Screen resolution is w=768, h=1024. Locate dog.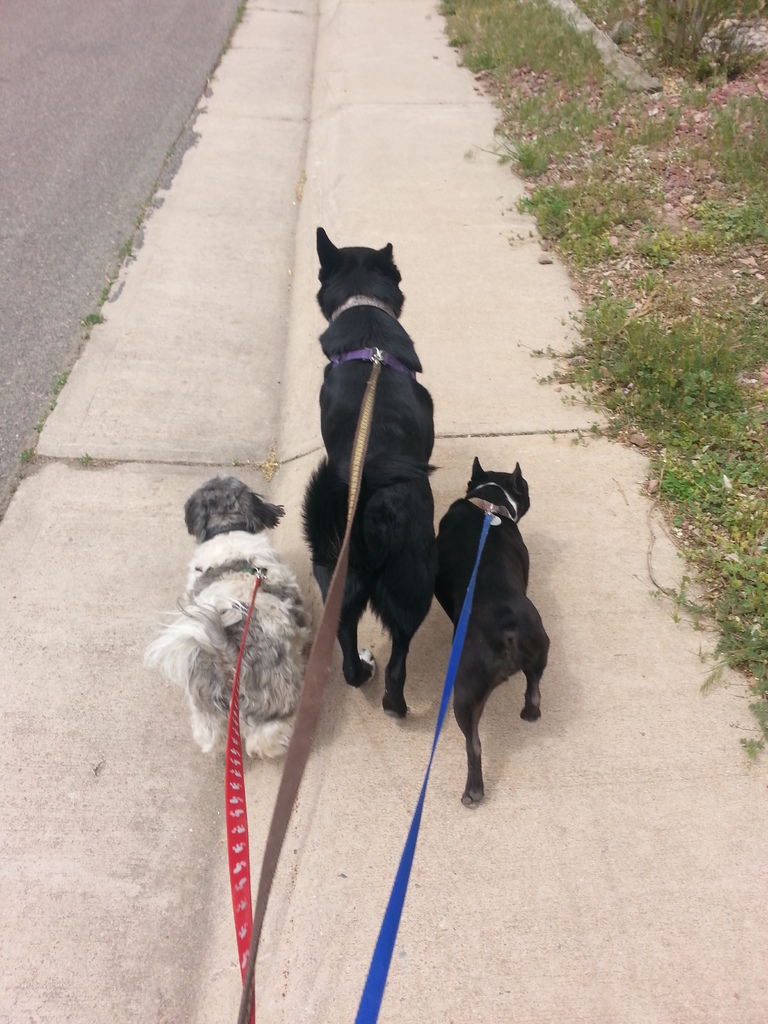
box=[436, 452, 552, 815].
